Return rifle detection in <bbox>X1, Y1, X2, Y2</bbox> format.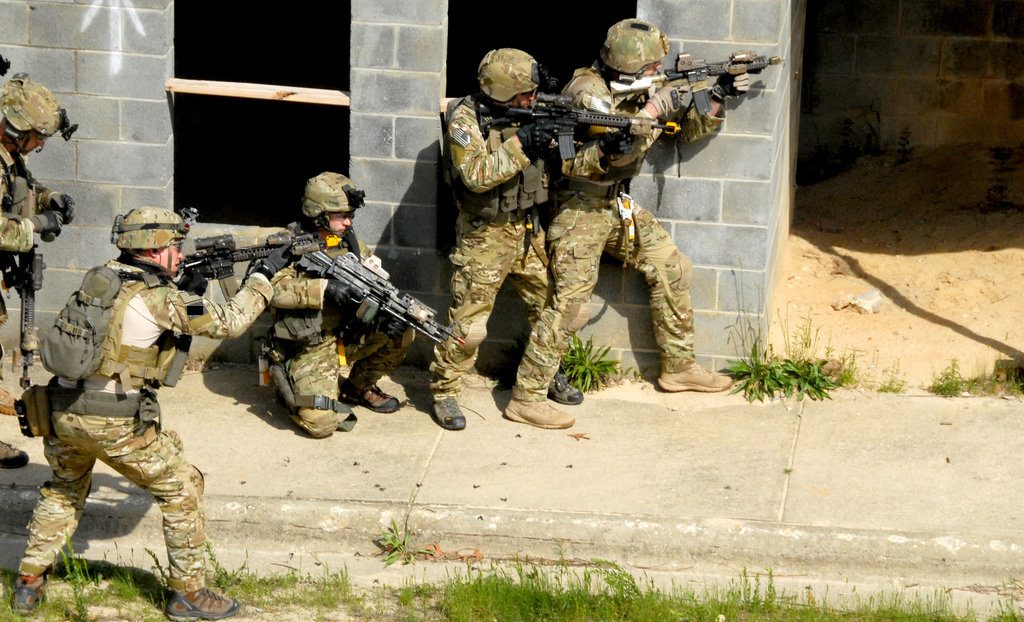
<bbox>174, 227, 351, 306</bbox>.
